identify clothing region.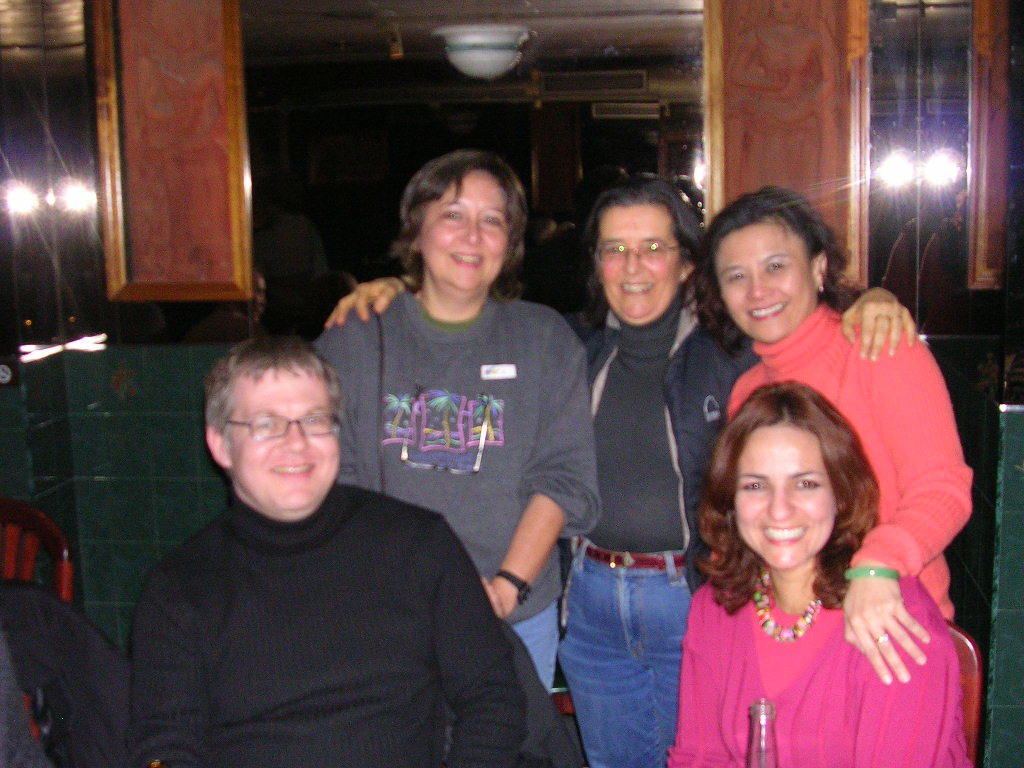
Region: (x1=126, y1=480, x2=532, y2=767).
